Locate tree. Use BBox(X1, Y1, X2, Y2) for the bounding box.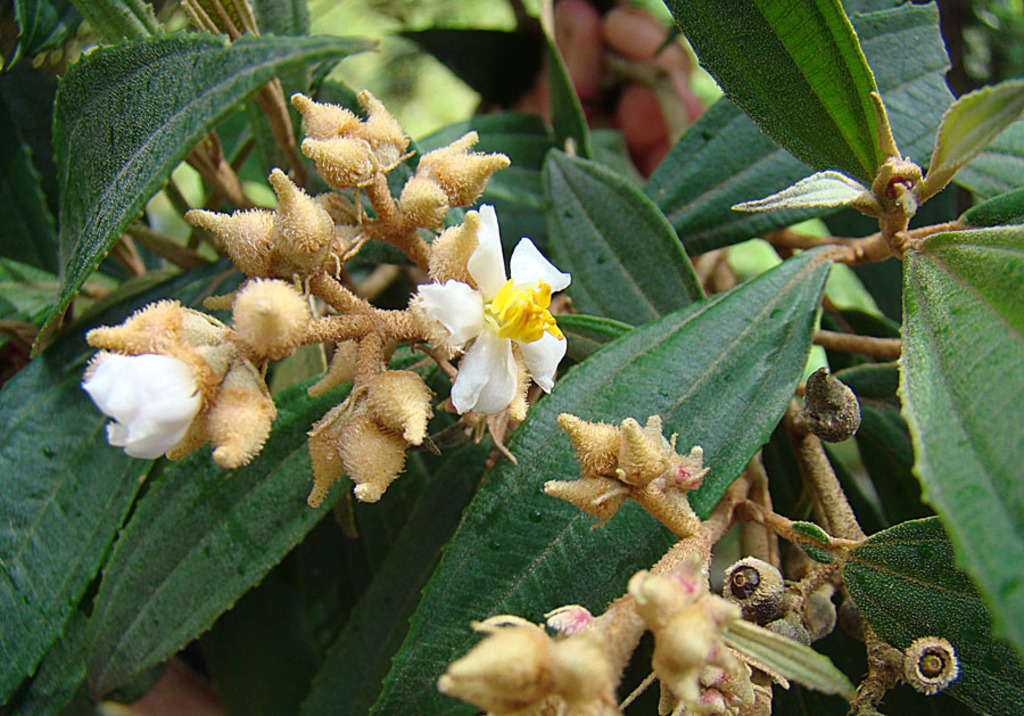
BBox(0, 11, 1023, 715).
